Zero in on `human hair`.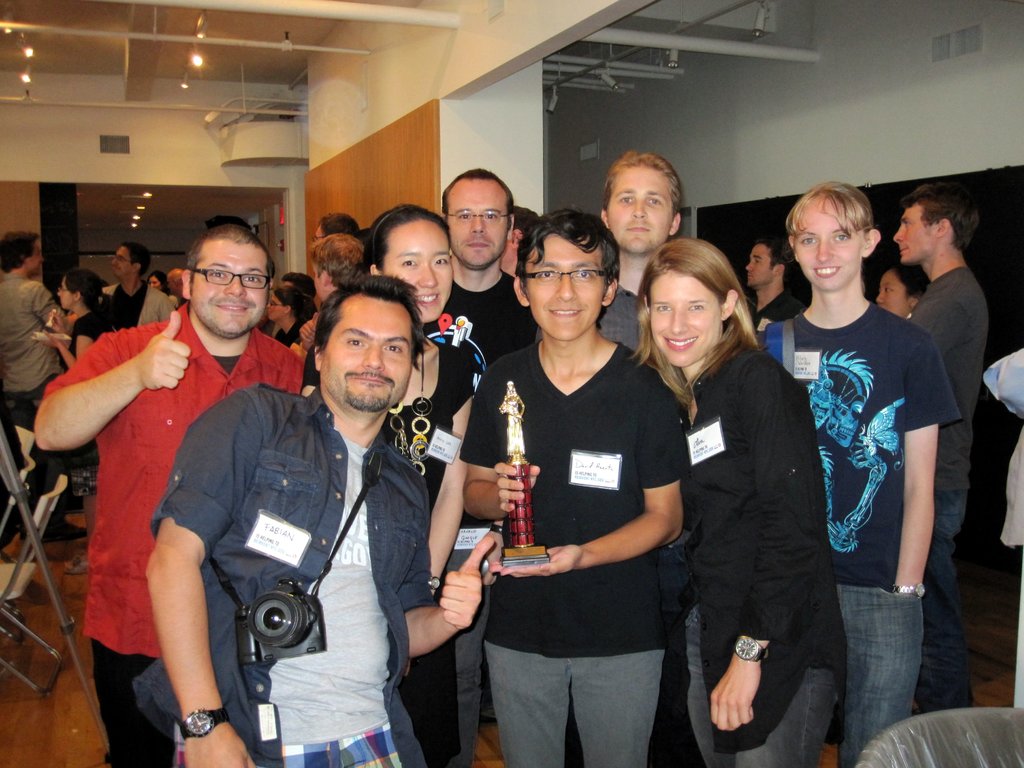
Zeroed in: Rect(271, 285, 310, 319).
